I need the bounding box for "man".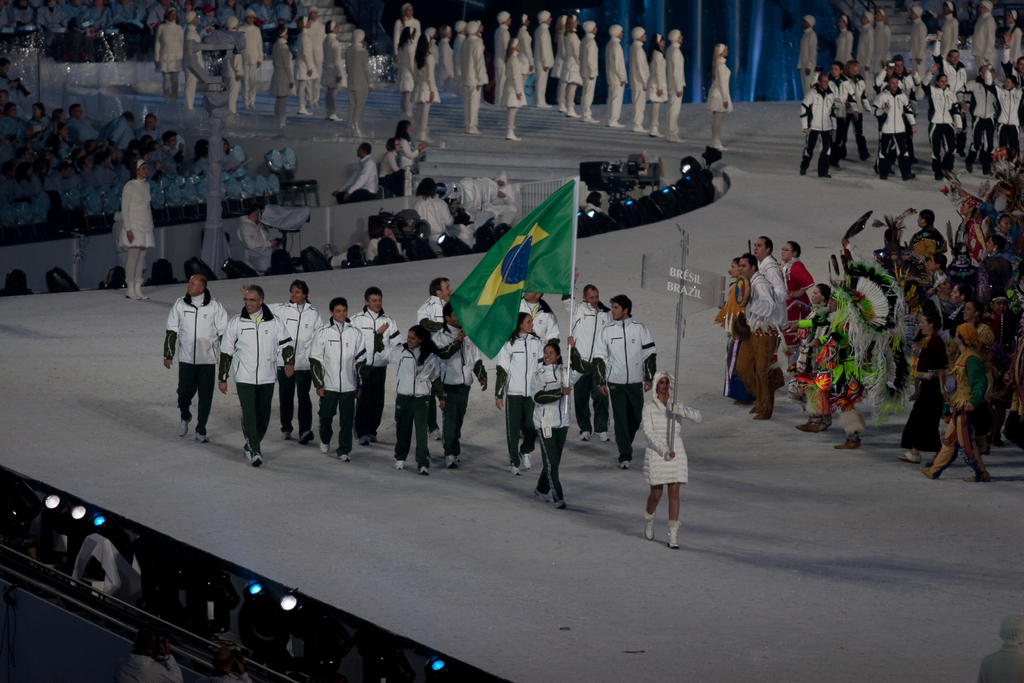
Here it is: (415, 277, 452, 437).
